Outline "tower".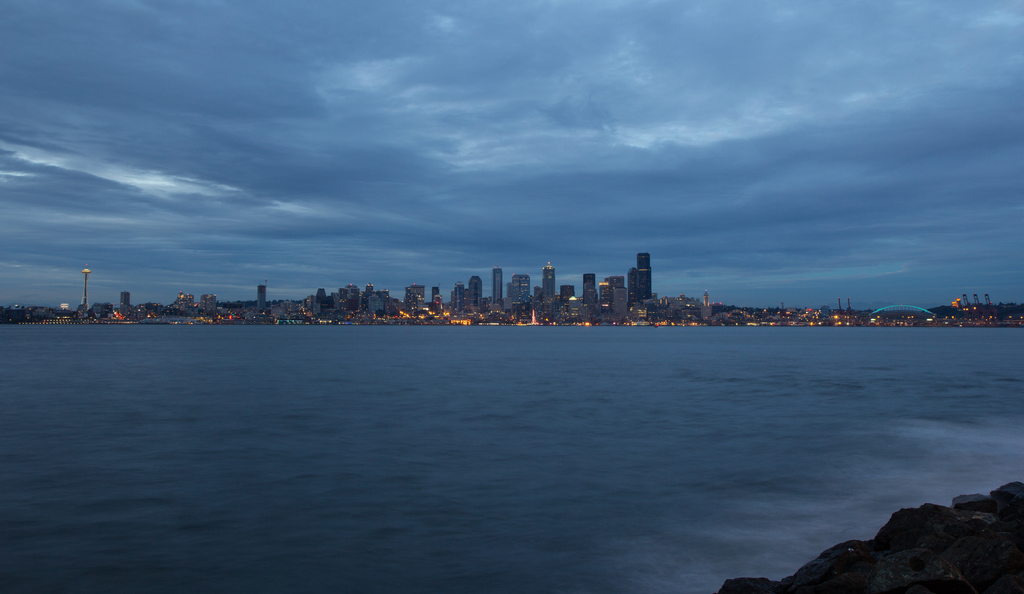
Outline: 541,264,554,306.
